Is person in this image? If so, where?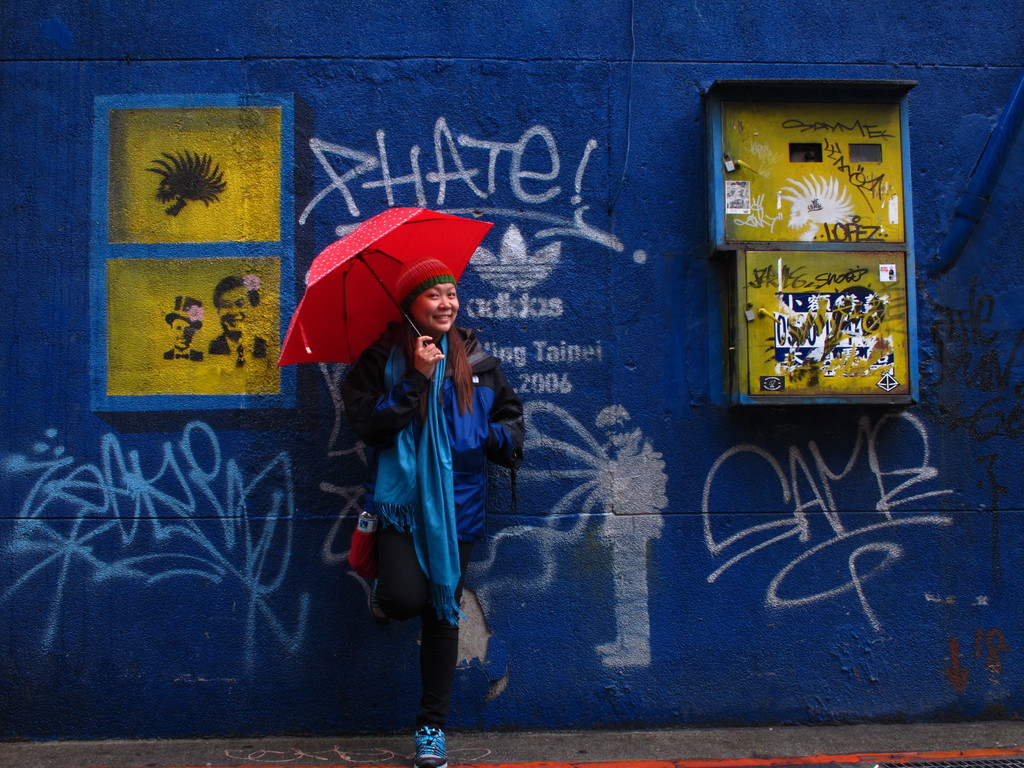
Yes, at box(205, 276, 272, 373).
